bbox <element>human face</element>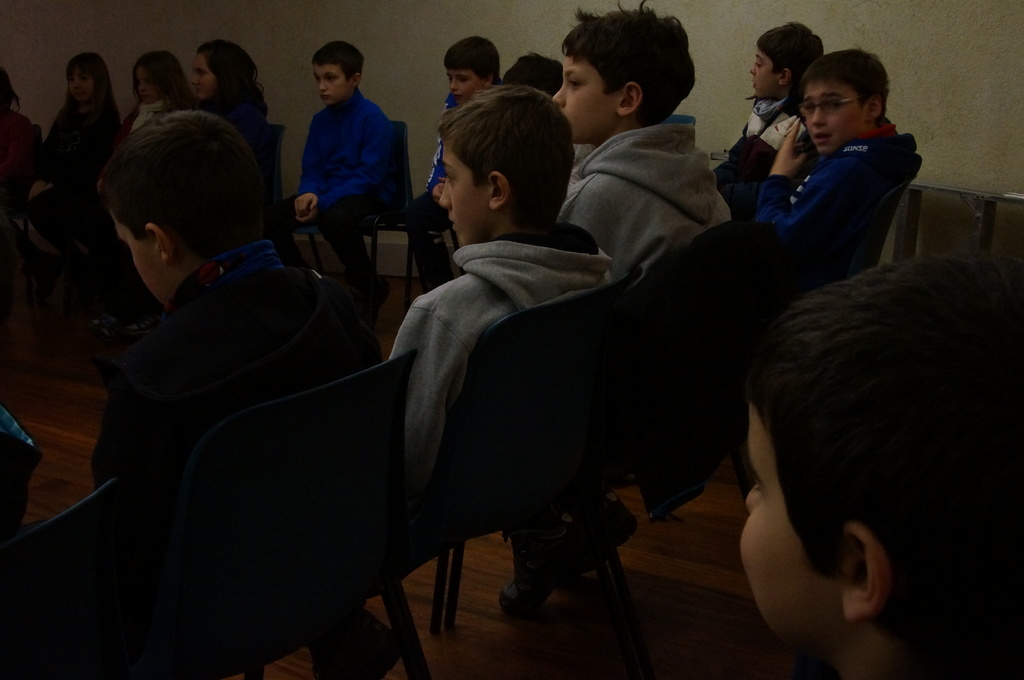
106 219 174 312
